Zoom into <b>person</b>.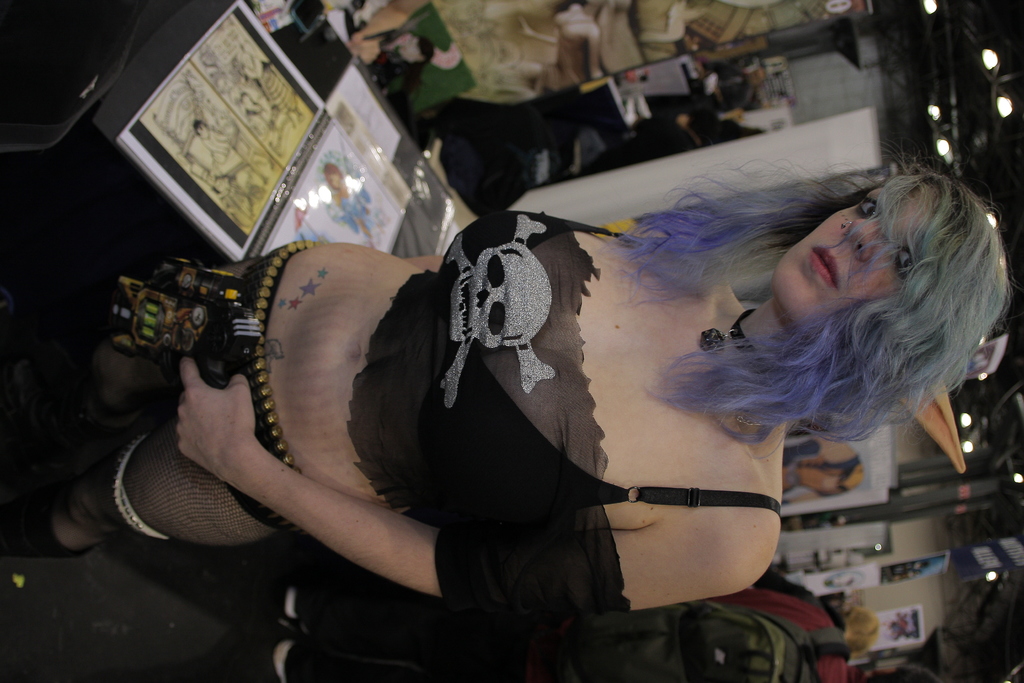
Zoom target: (724,569,883,663).
